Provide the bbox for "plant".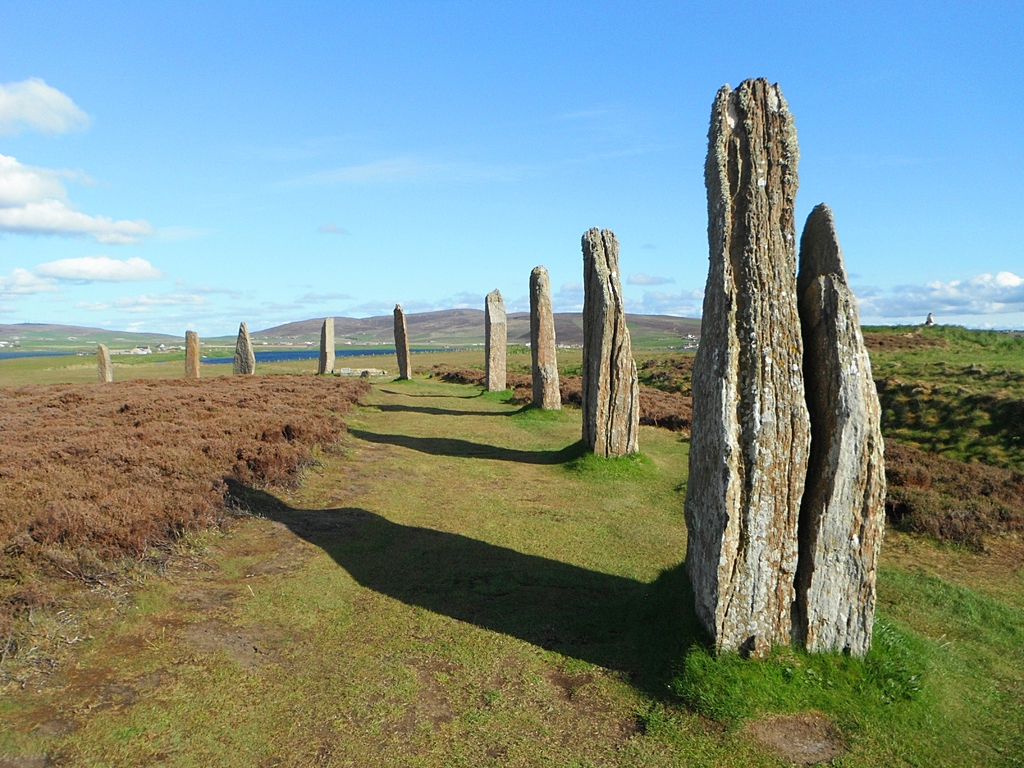
BBox(642, 552, 934, 735).
